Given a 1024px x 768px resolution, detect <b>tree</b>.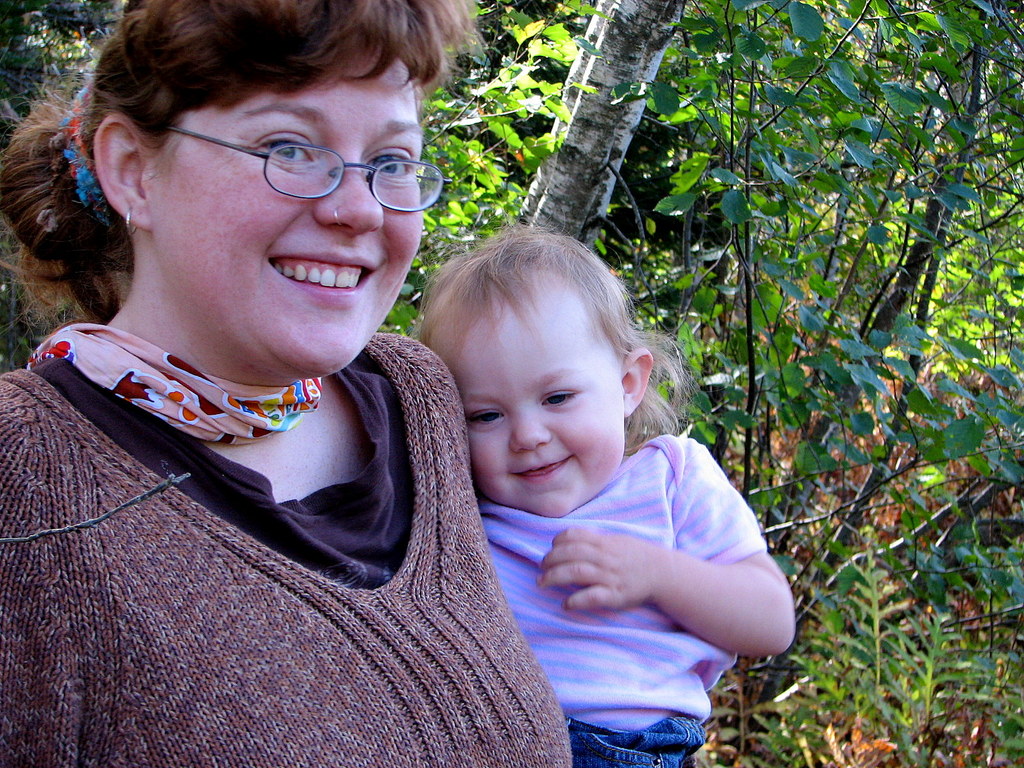
{"left": 632, "top": 0, "right": 868, "bottom": 534}.
